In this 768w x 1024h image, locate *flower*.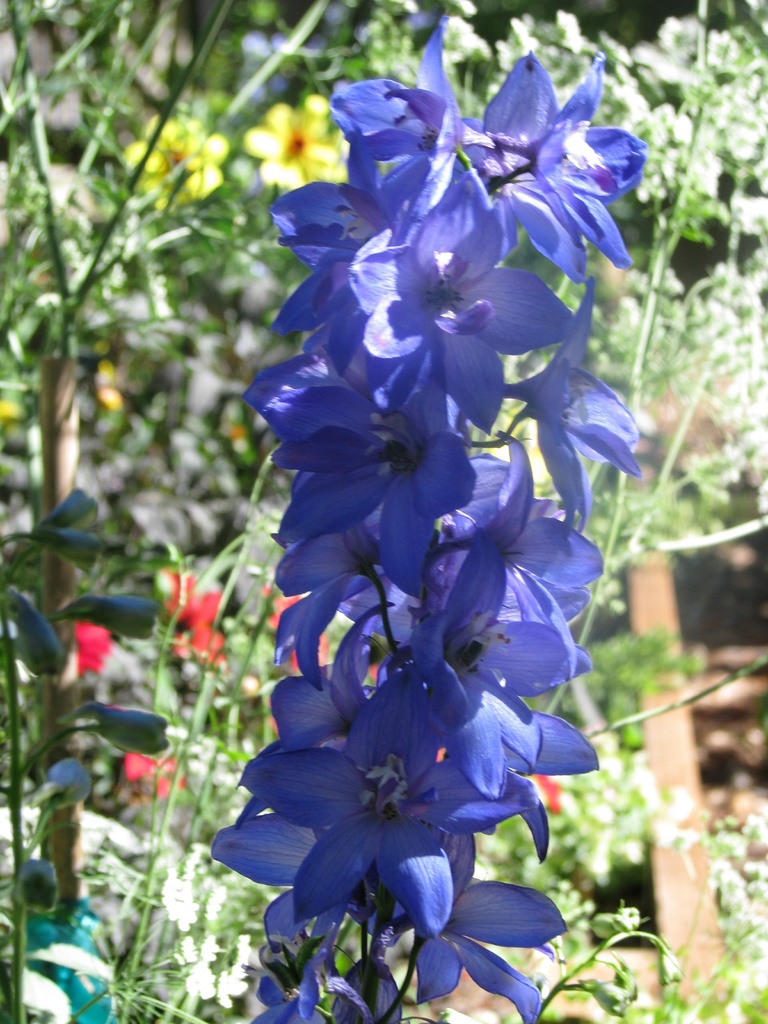
Bounding box: crop(121, 111, 228, 211).
